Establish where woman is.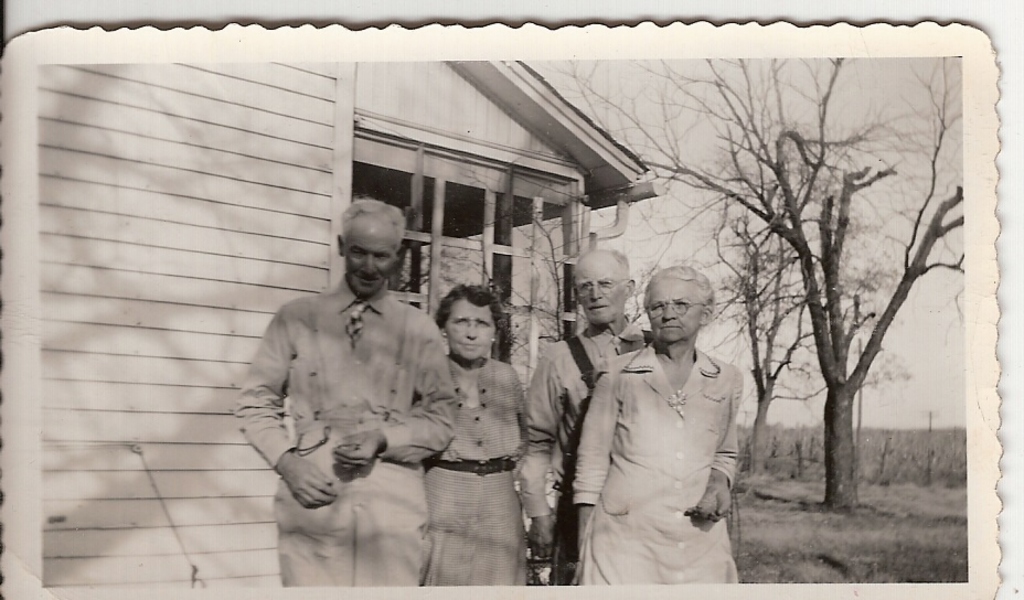
Established at <bbox>413, 289, 523, 587</bbox>.
